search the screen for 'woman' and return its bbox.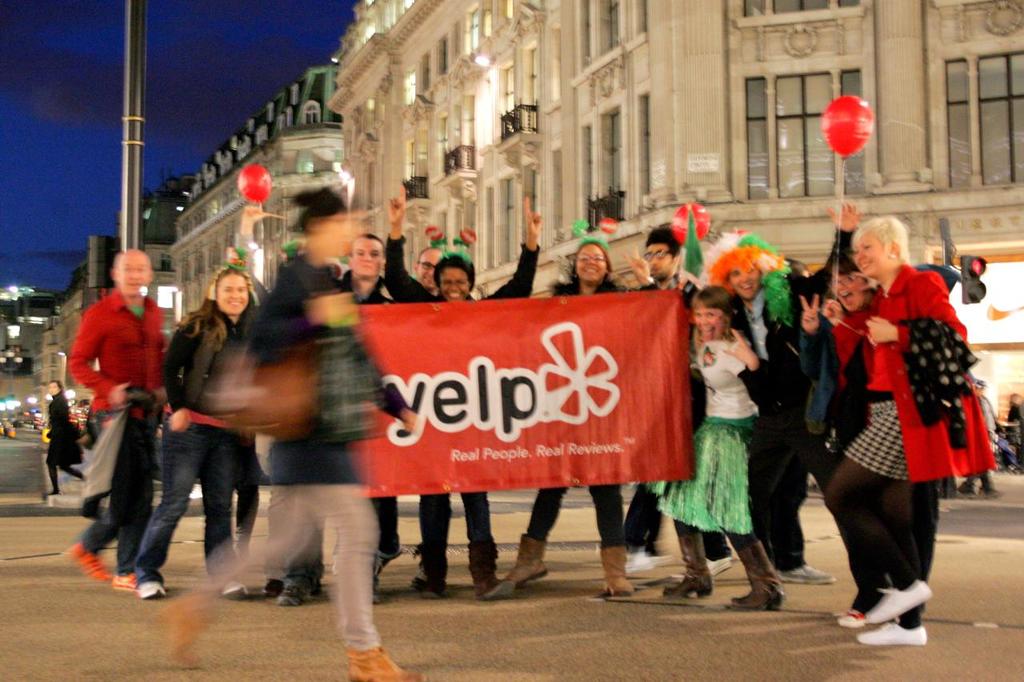
Found: 822, 257, 874, 625.
